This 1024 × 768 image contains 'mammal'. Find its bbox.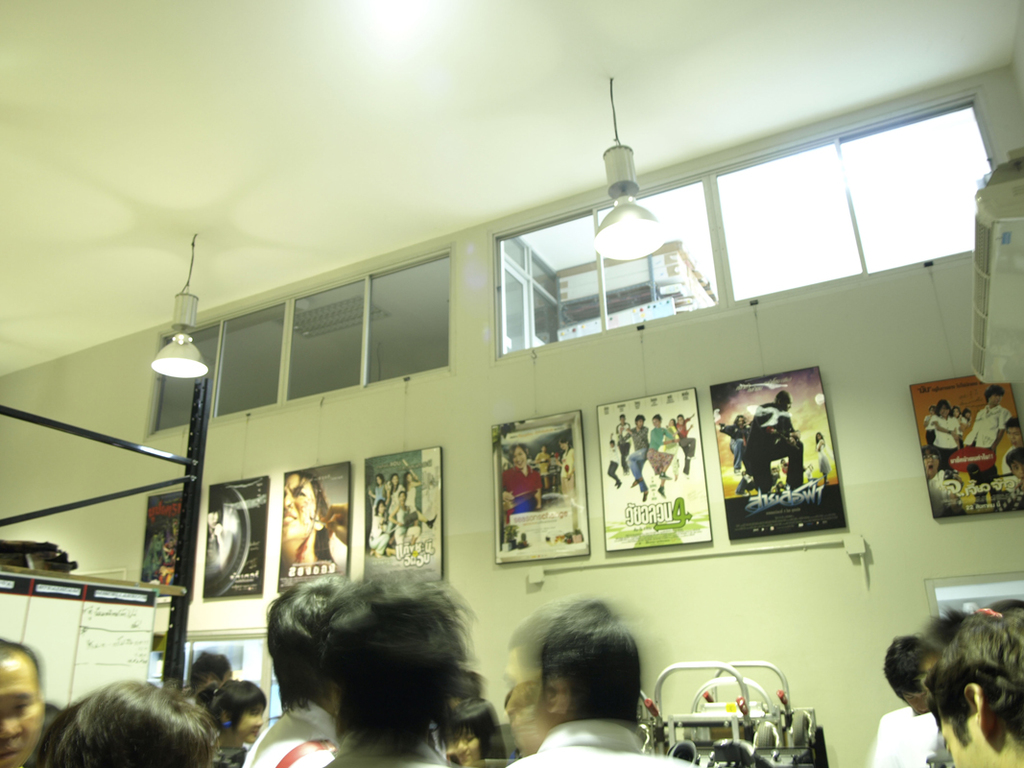
504,592,701,767.
